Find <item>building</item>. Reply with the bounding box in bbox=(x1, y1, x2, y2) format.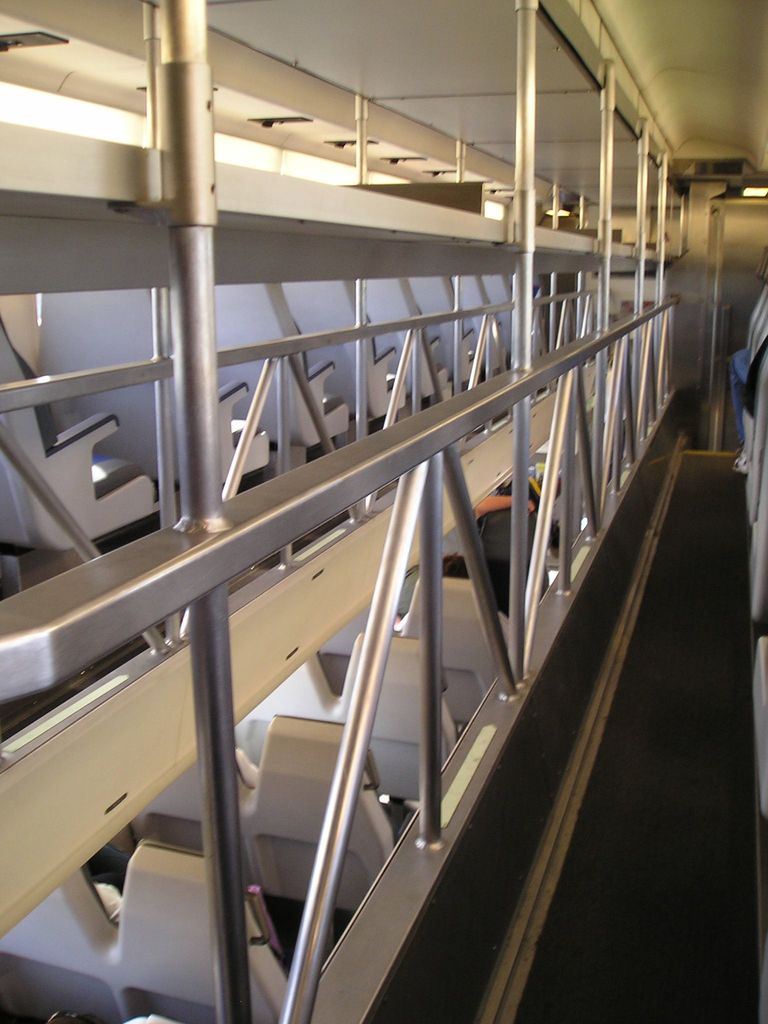
bbox=(0, 0, 767, 1023).
